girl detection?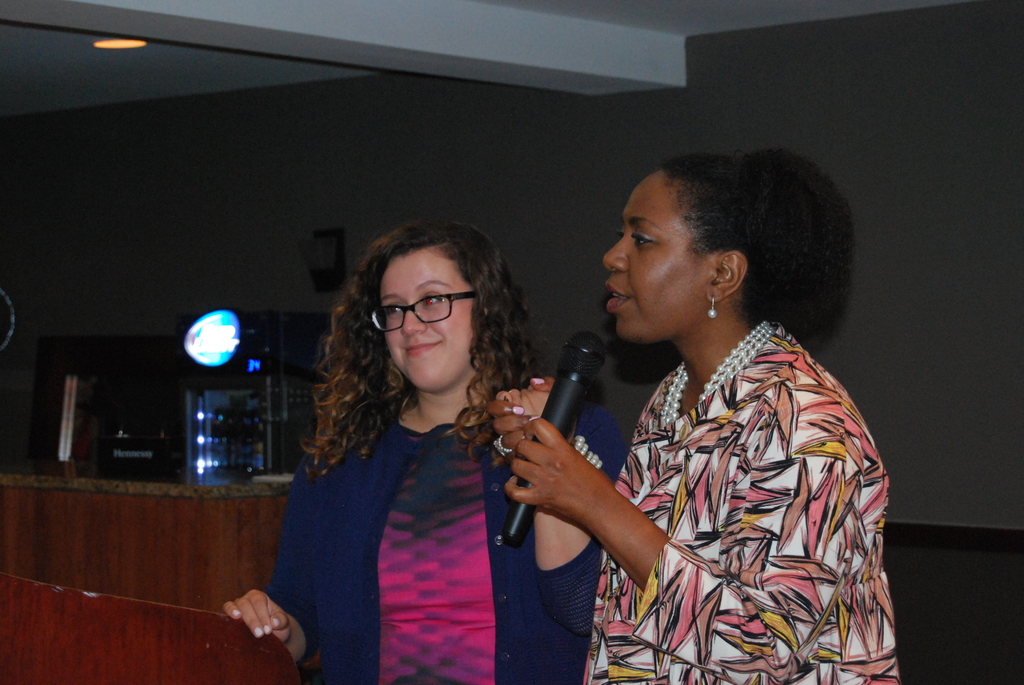
region(220, 213, 619, 684)
